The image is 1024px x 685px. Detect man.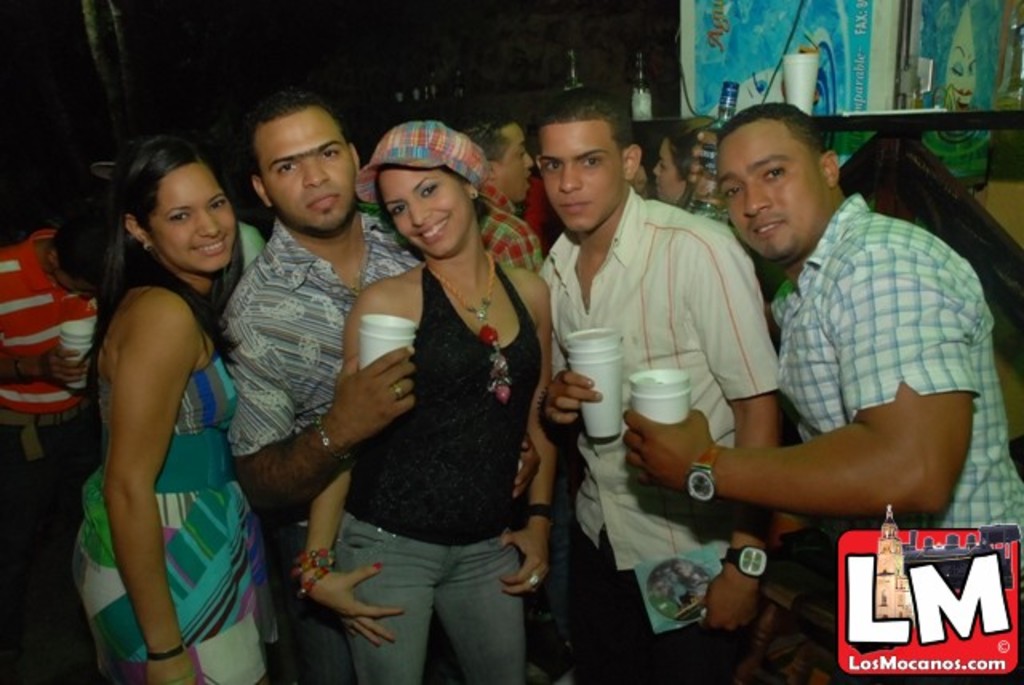
Detection: select_region(541, 86, 776, 683).
